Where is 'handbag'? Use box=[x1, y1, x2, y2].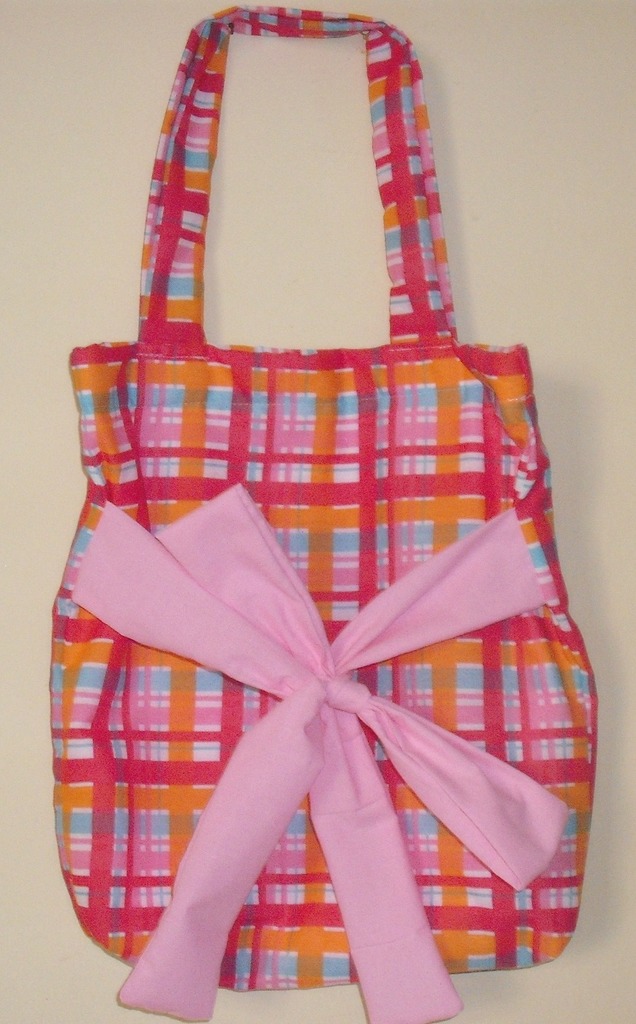
box=[52, 8, 598, 1023].
